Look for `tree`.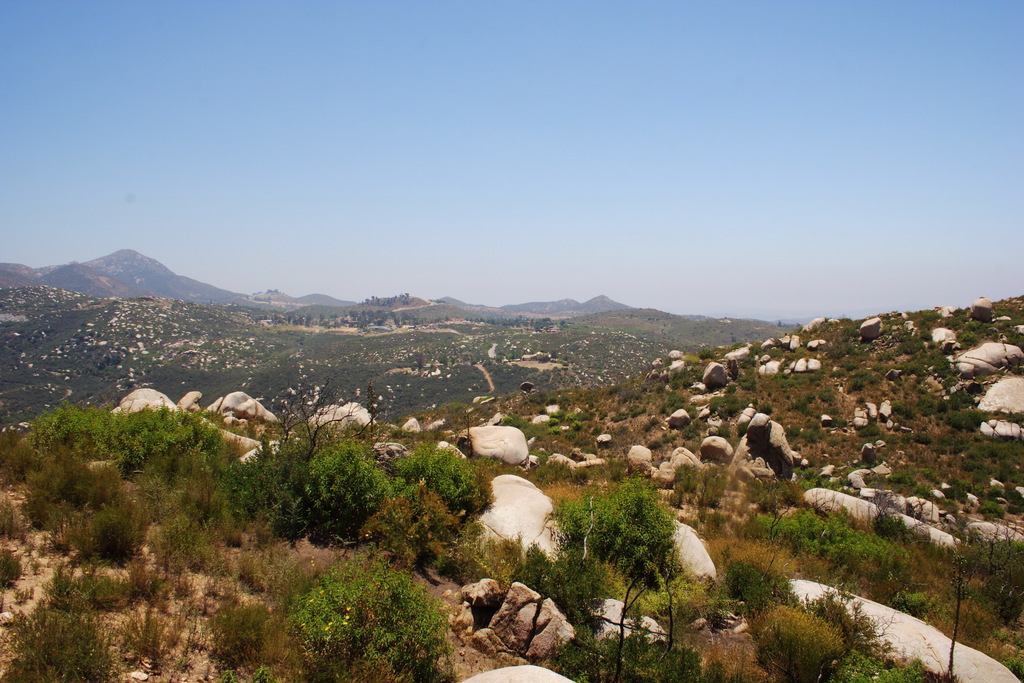
Found: (left=759, top=504, right=838, bottom=569).
